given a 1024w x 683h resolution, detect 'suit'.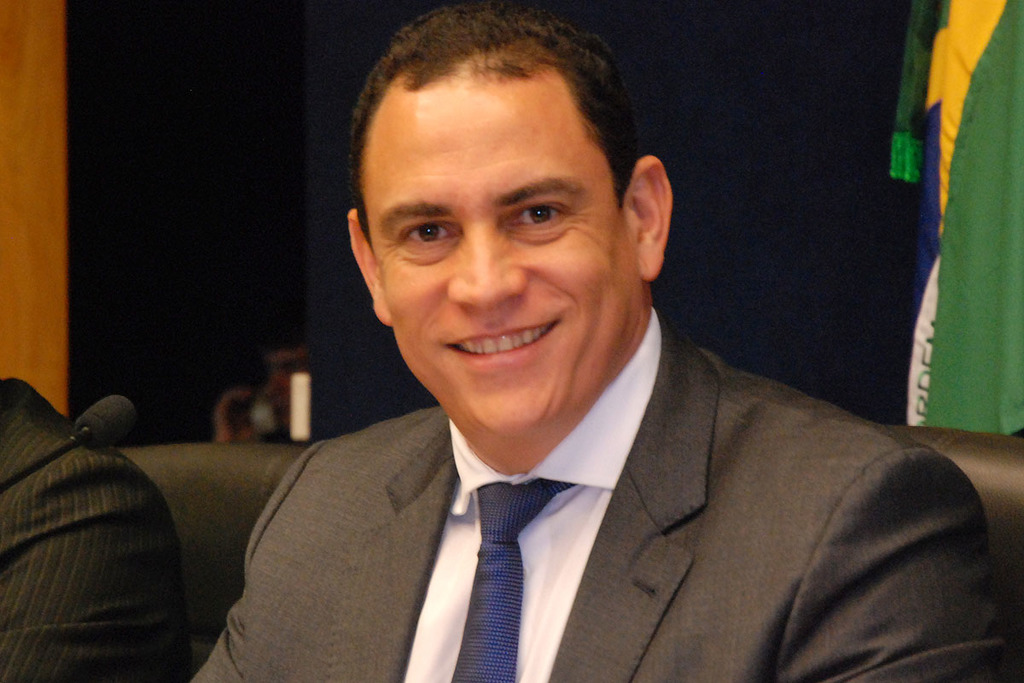
{"x1": 0, "y1": 378, "x2": 179, "y2": 682}.
